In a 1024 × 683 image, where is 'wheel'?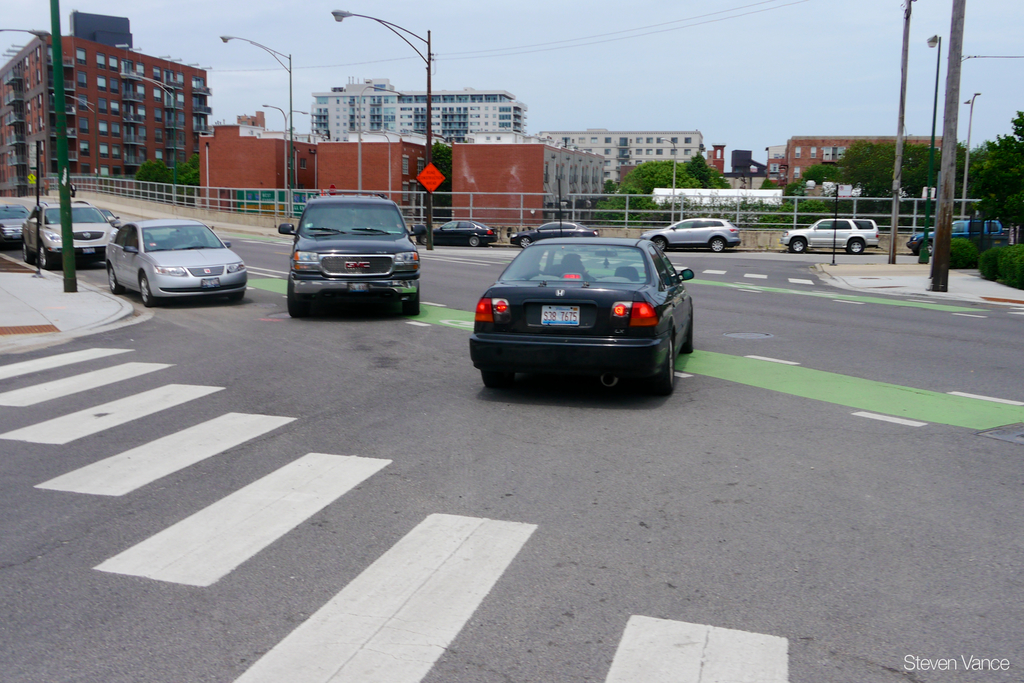
409 281 422 317.
